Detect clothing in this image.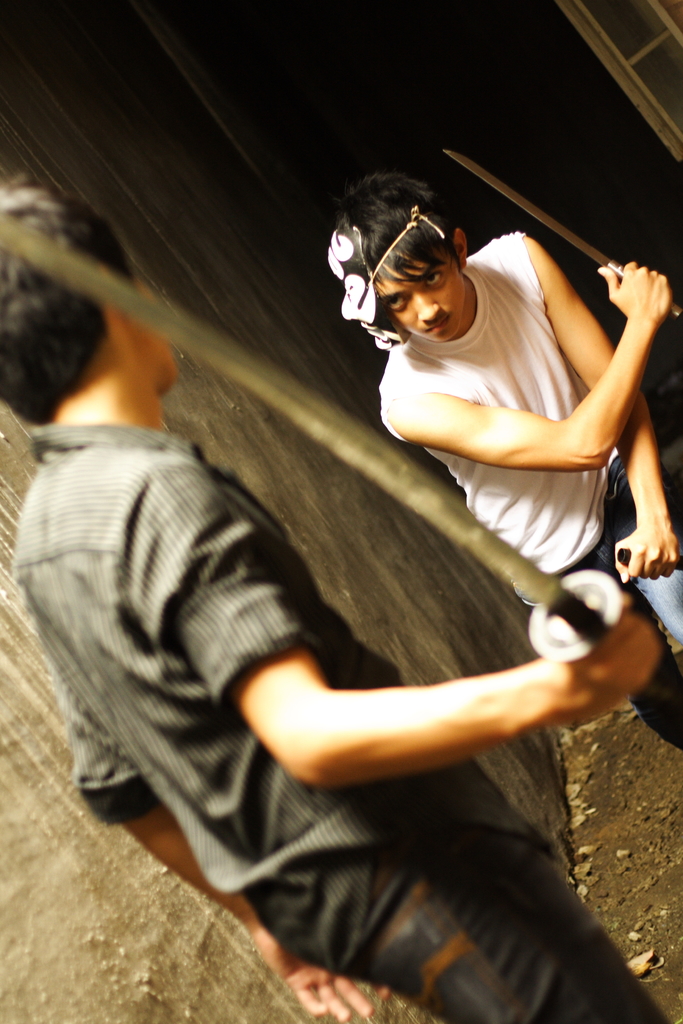
Detection: bbox=(380, 237, 682, 751).
